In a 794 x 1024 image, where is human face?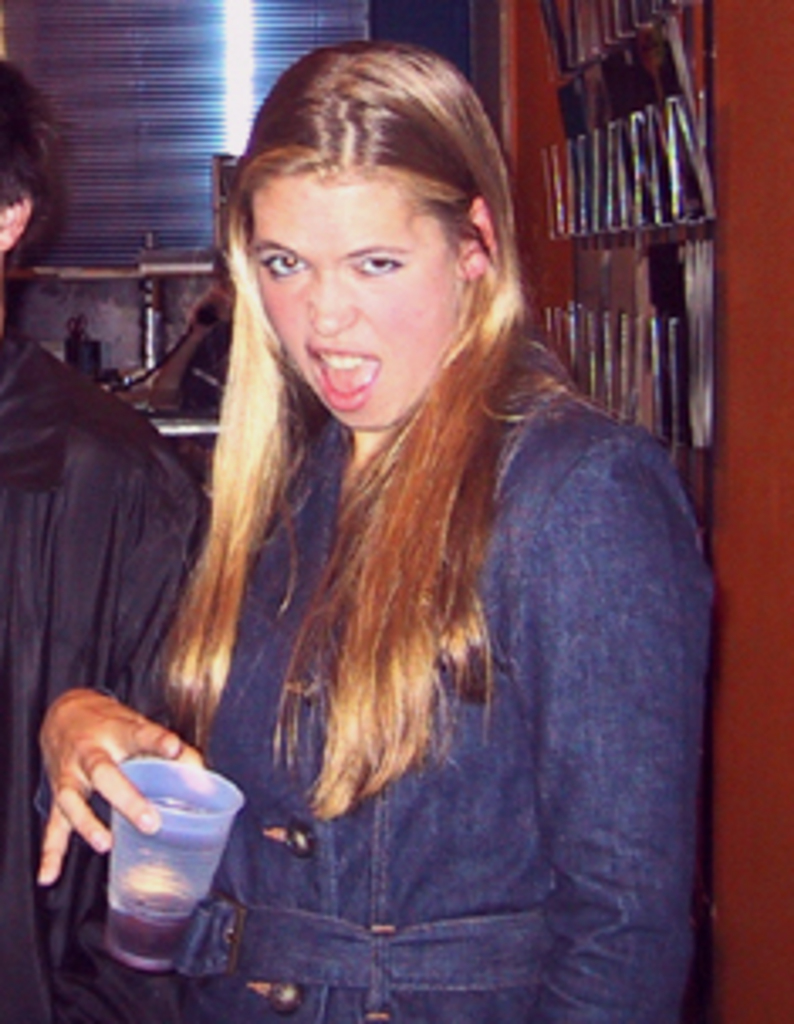
{"left": 247, "top": 172, "right": 466, "bottom": 426}.
